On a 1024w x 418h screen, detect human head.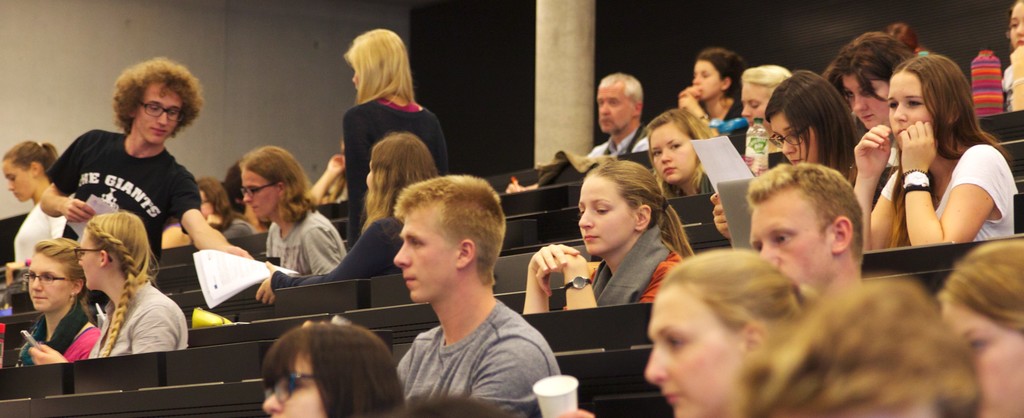
[879,26,920,51].
